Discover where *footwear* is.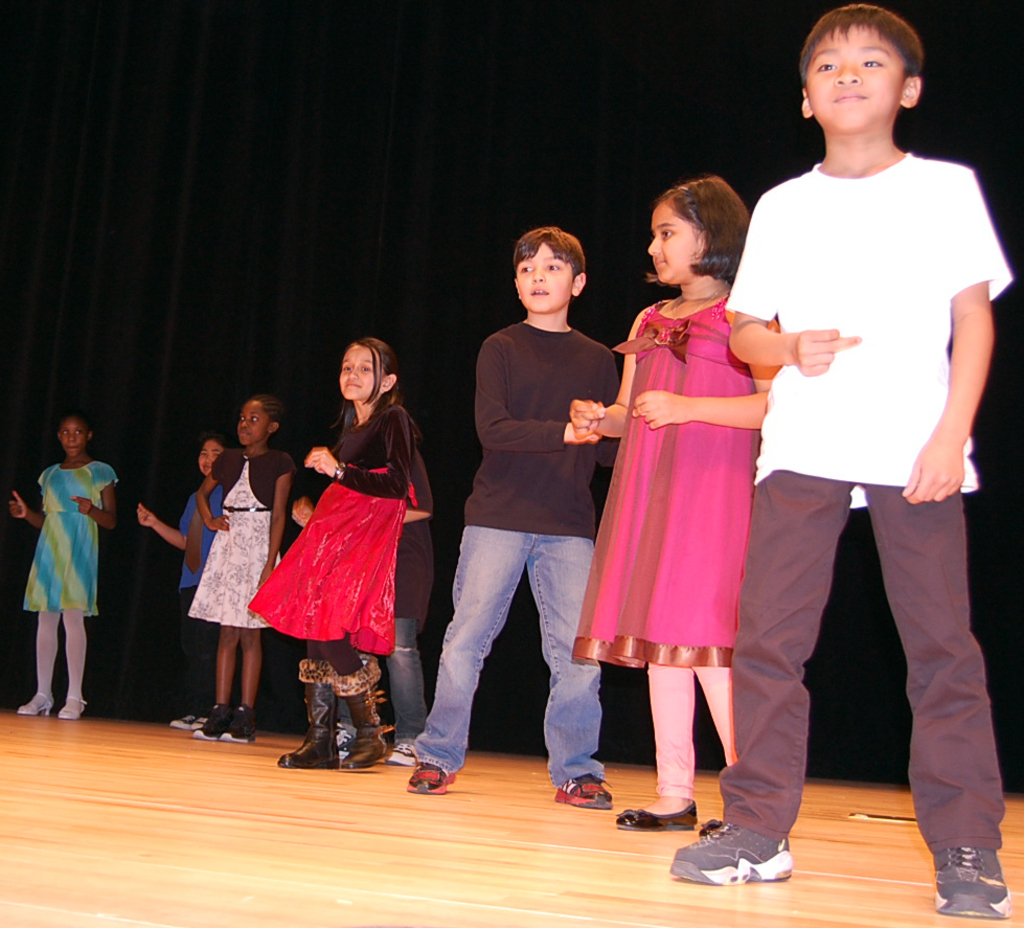
Discovered at bbox(386, 742, 419, 765).
